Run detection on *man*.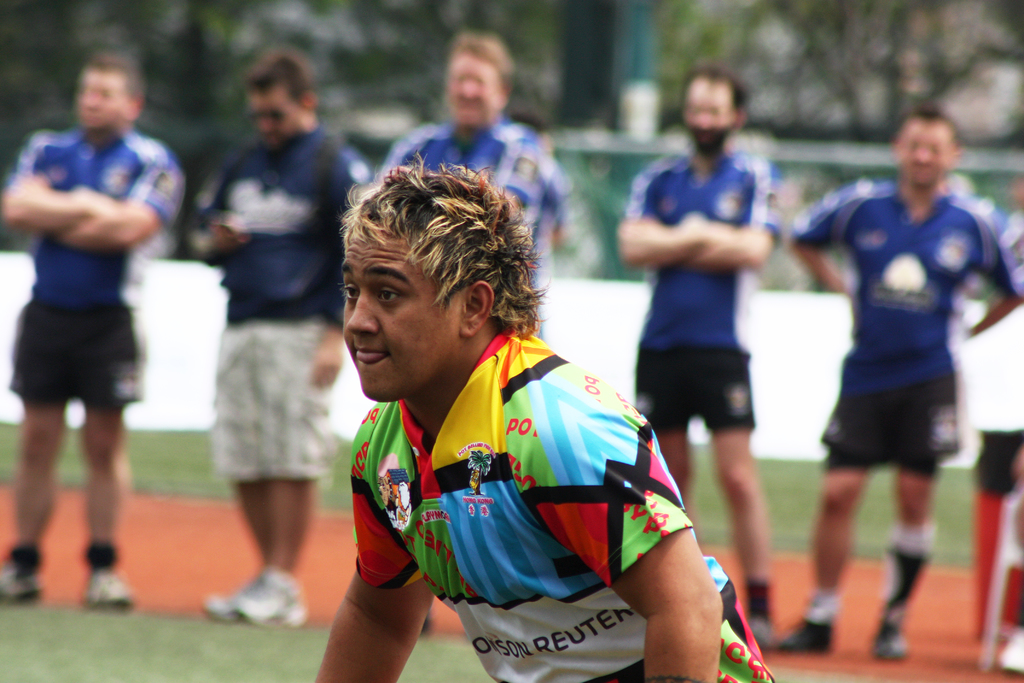
Result: 372,31,568,636.
